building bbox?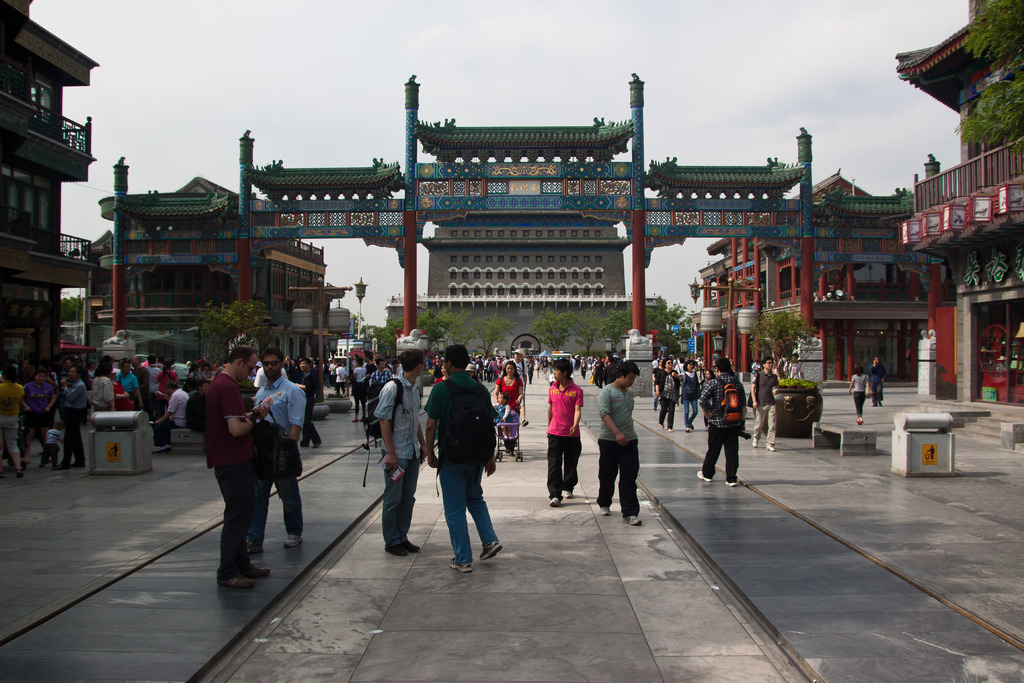
[700,171,947,380]
